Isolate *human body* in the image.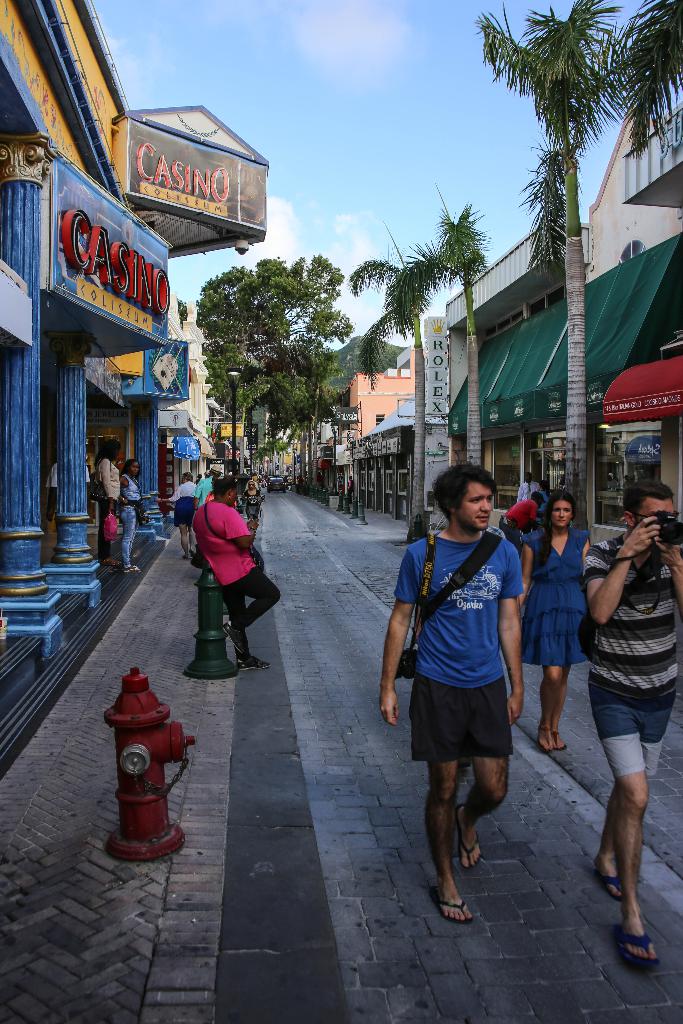
Isolated region: <bbox>118, 459, 144, 571</bbox>.
